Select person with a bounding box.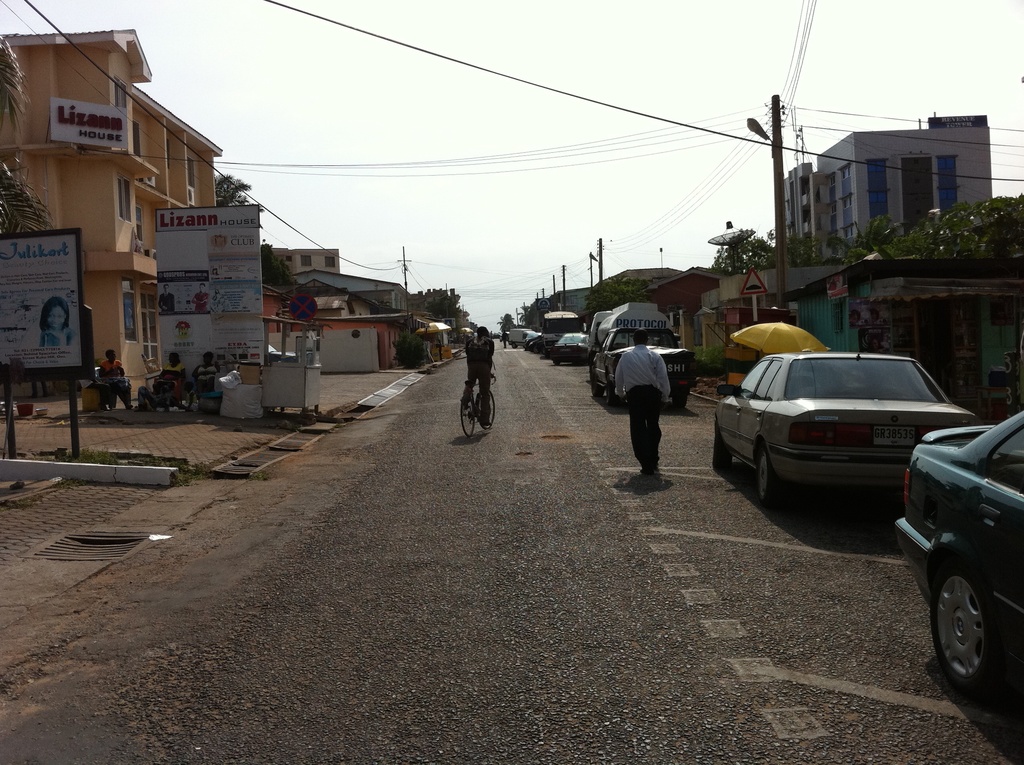
(x1=501, y1=331, x2=511, y2=346).
